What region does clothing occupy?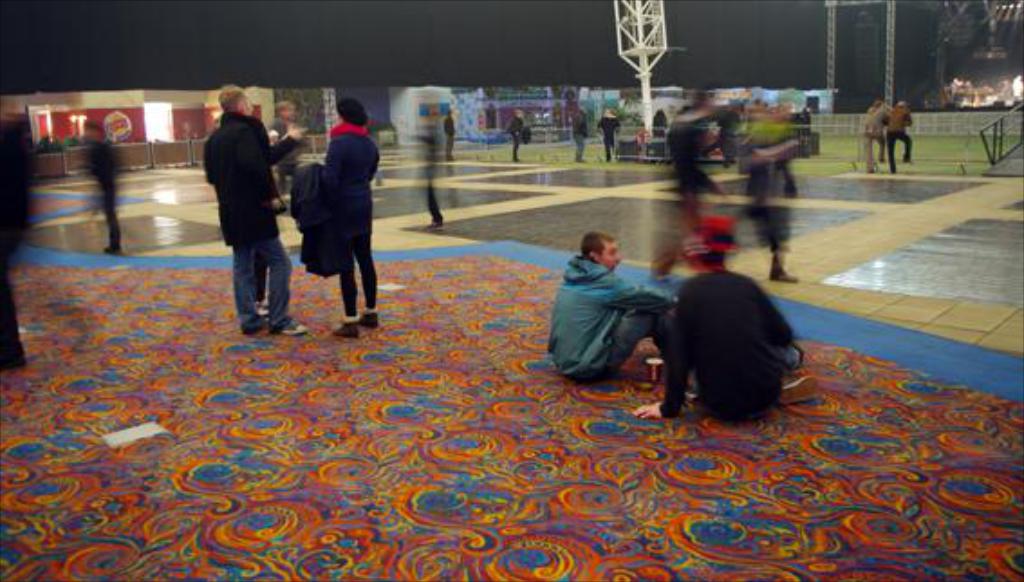
{"left": 258, "top": 130, "right": 300, "bottom": 304}.
